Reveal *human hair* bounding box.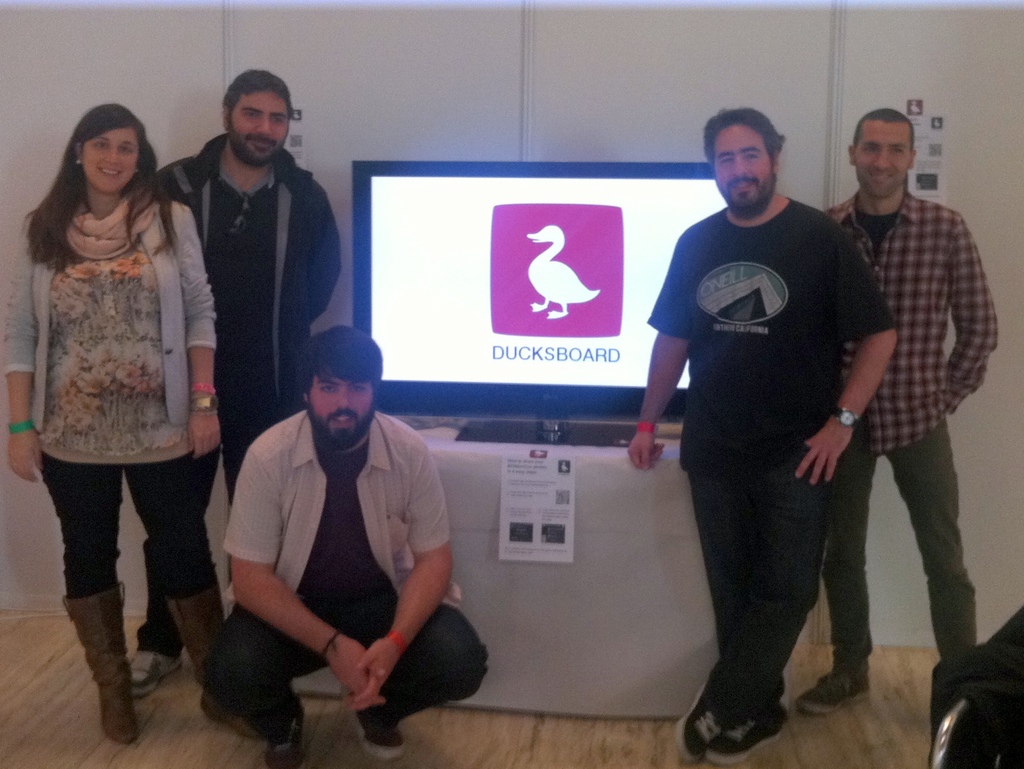
Revealed: x1=703 y1=108 x2=781 y2=163.
